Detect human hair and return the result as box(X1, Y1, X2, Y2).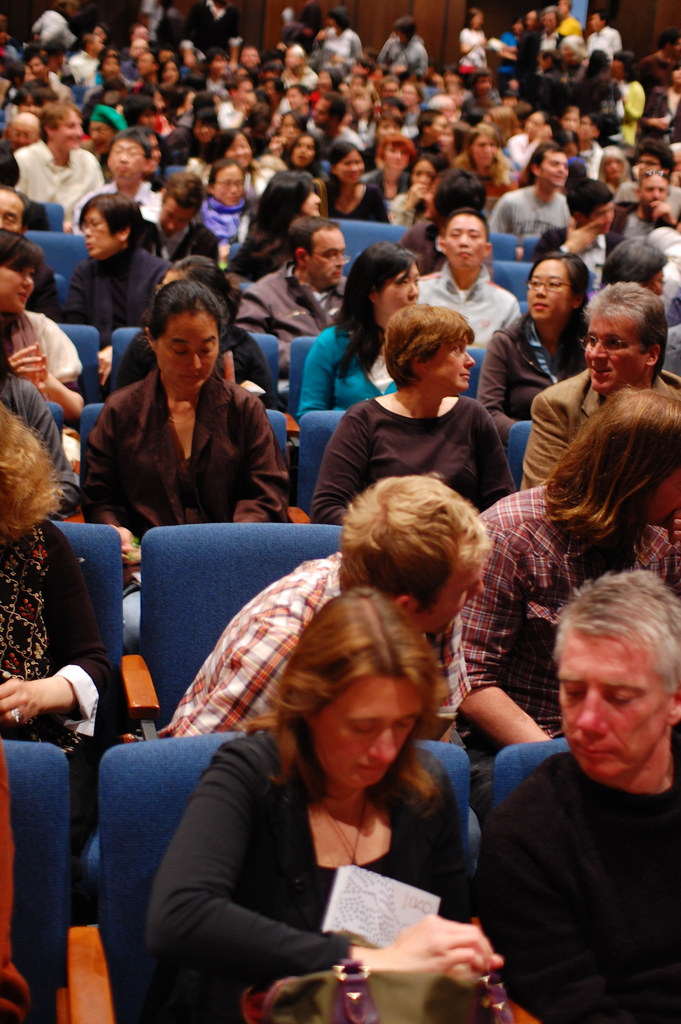
box(37, 101, 83, 145).
